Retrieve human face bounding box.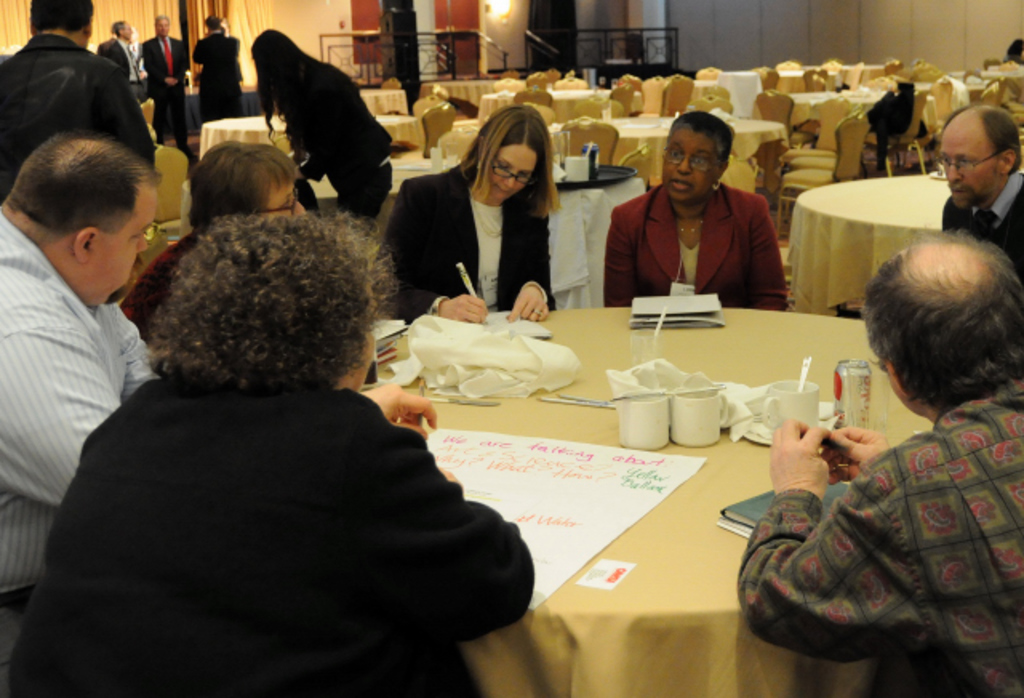
Bounding box: (x1=272, y1=191, x2=304, y2=210).
